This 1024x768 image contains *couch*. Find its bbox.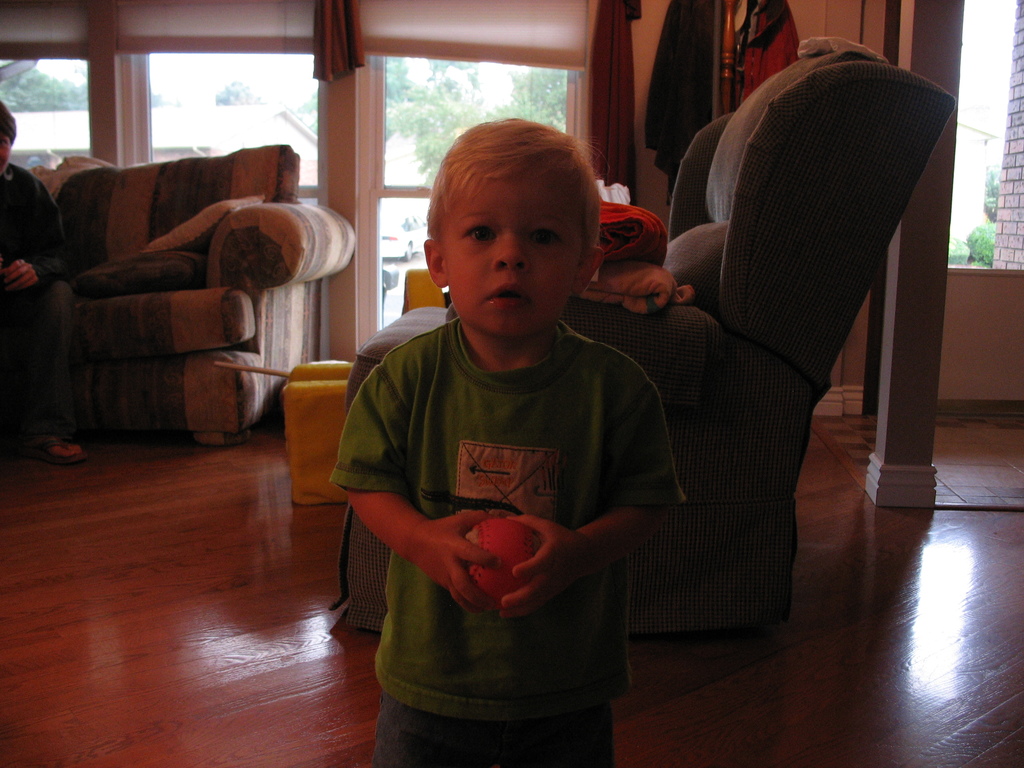
bbox=[0, 139, 358, 442].
